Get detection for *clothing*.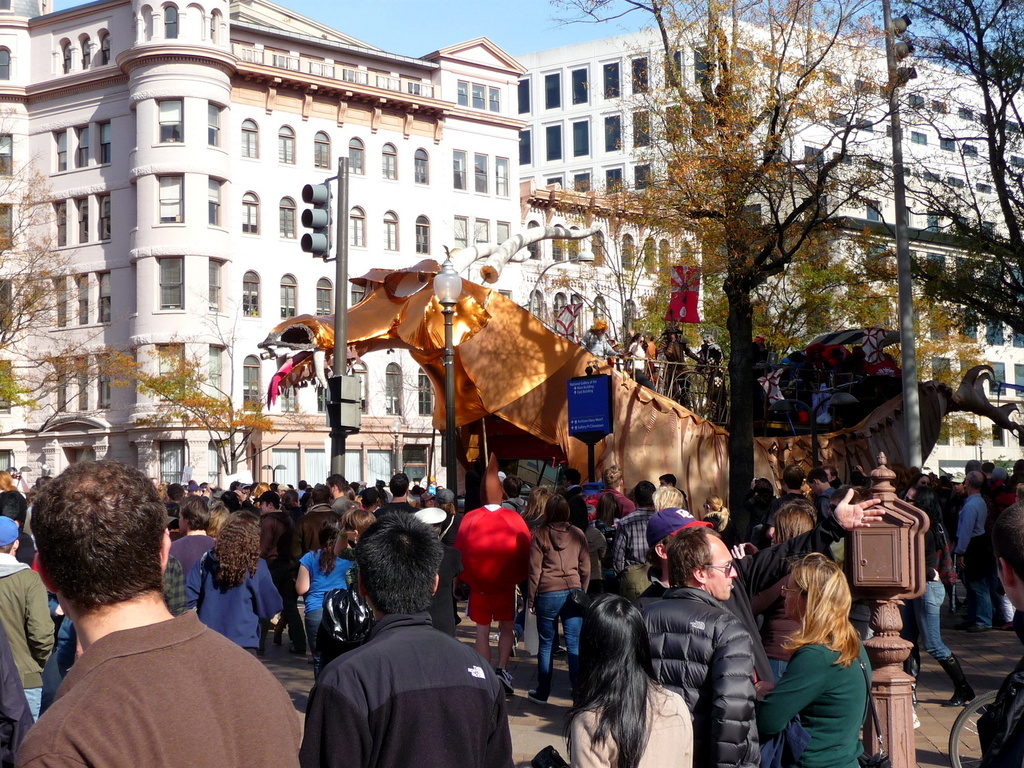
Detection: Rect(754, 641, 872, 767).
